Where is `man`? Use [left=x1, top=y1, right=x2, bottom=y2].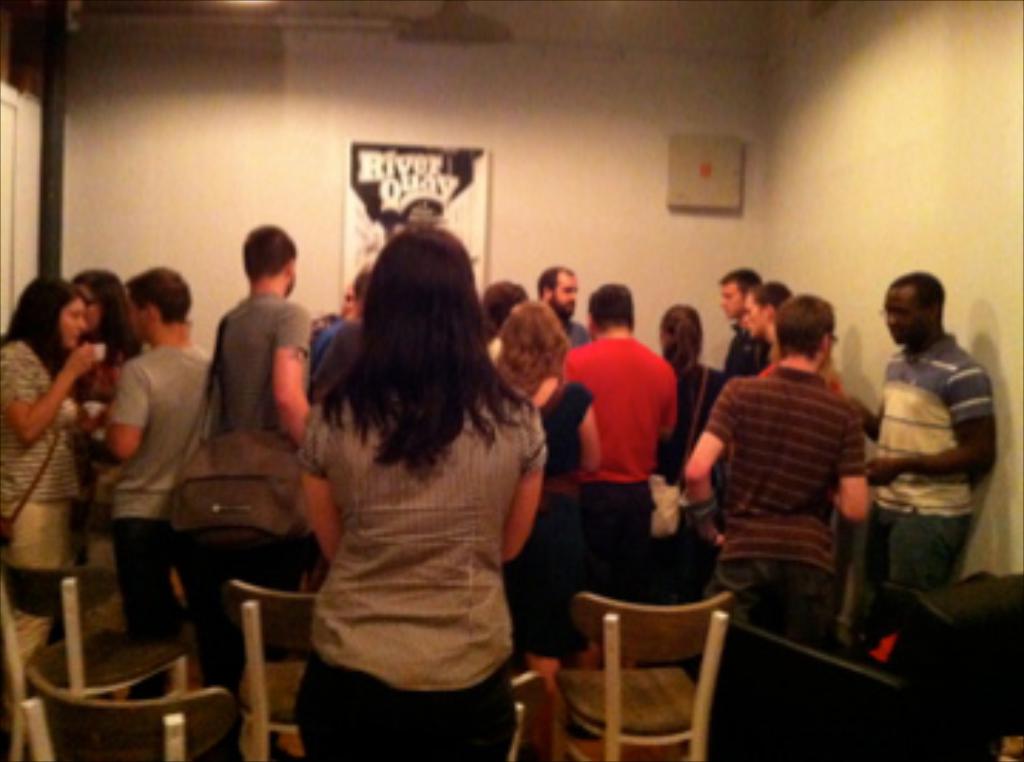
[left=717, top=264, right=757, bottom=375].
